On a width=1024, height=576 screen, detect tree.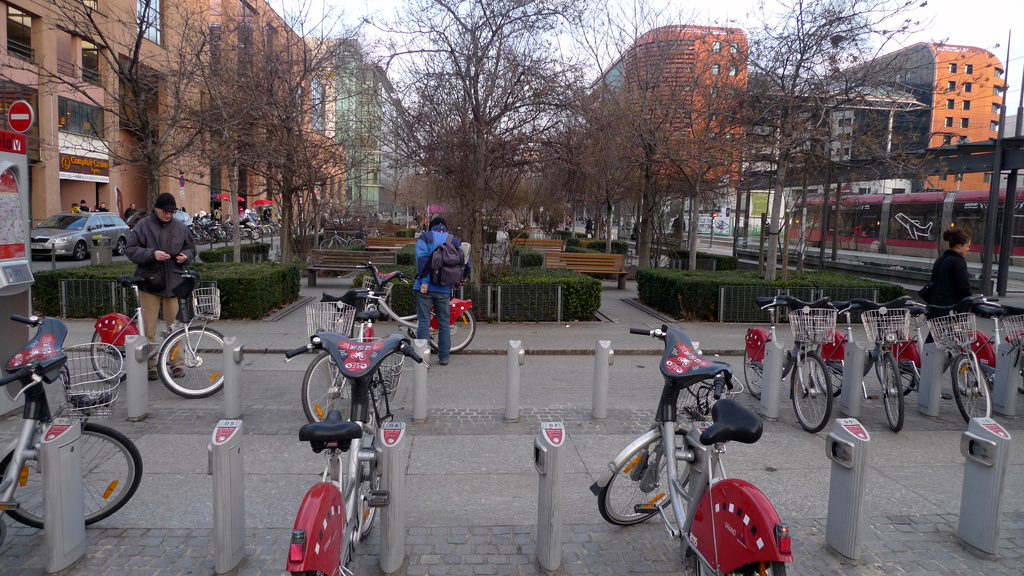
(x1=673, y1=8, x2=776, y2=266).
